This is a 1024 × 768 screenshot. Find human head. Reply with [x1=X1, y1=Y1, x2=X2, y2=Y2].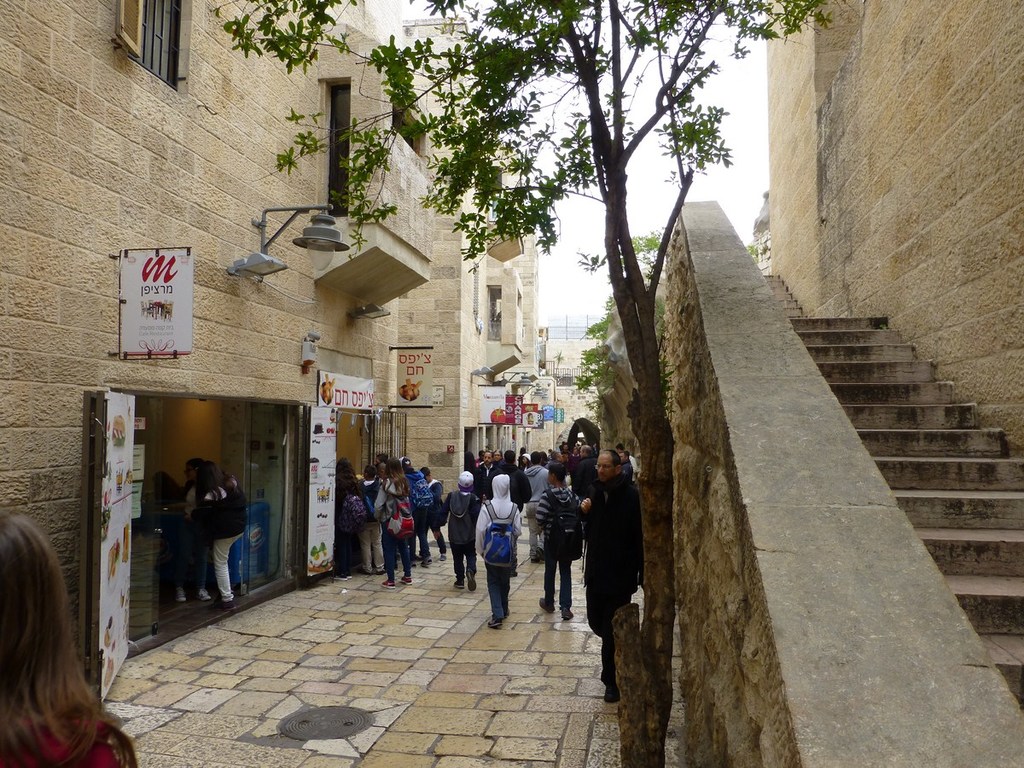
[x1=364, y1=462, x2=376, y2=479].
